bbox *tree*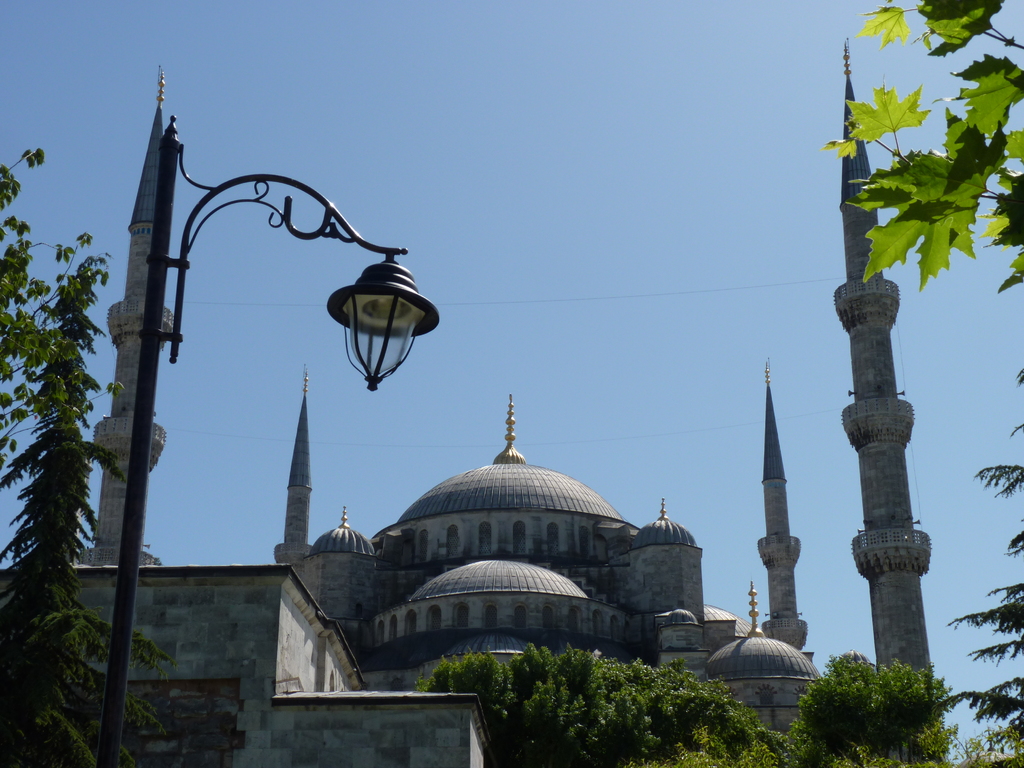
BBox(953, 362, 1023, 746)
